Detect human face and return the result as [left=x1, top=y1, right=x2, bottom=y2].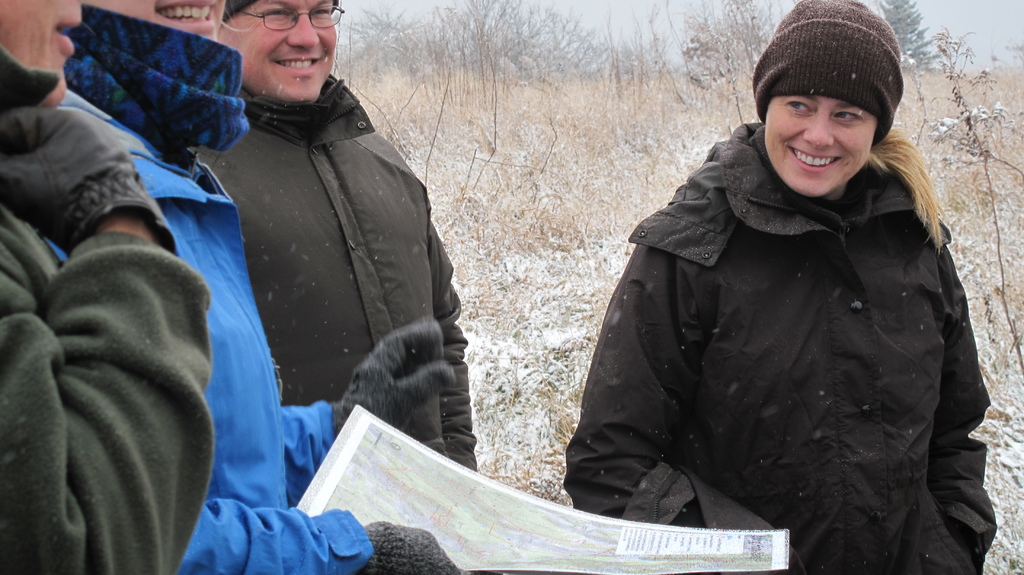
[left=0, top=0, right=81, bottom=108].
